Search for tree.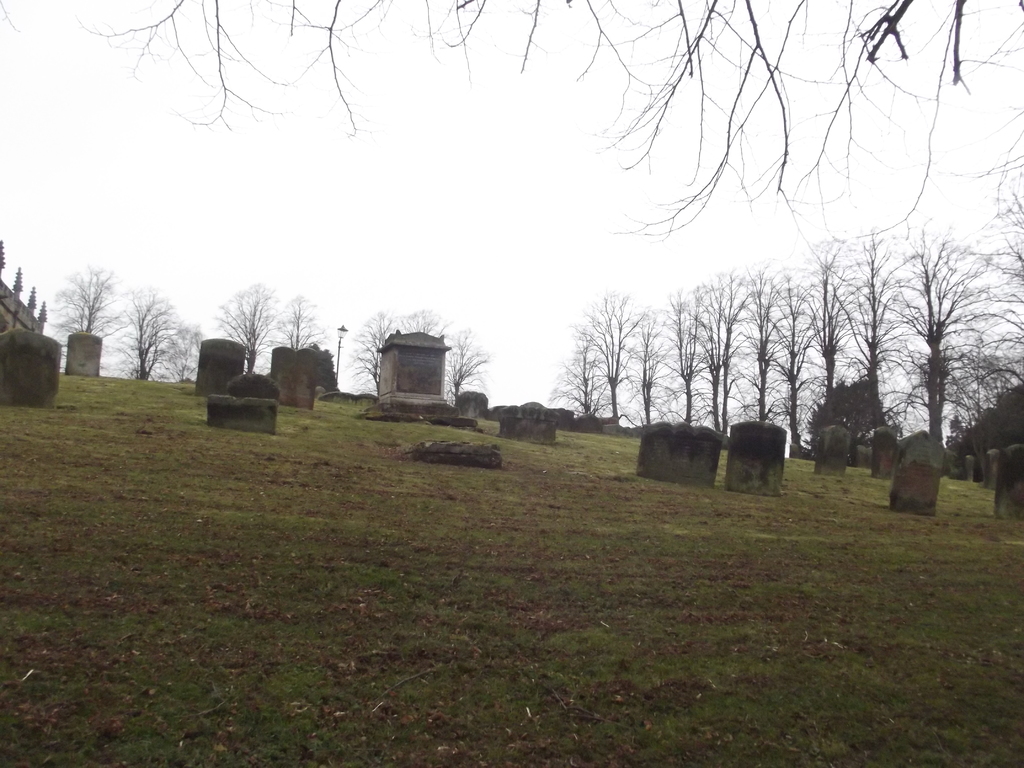
Found at BBox(575, 284, 660, 435).
